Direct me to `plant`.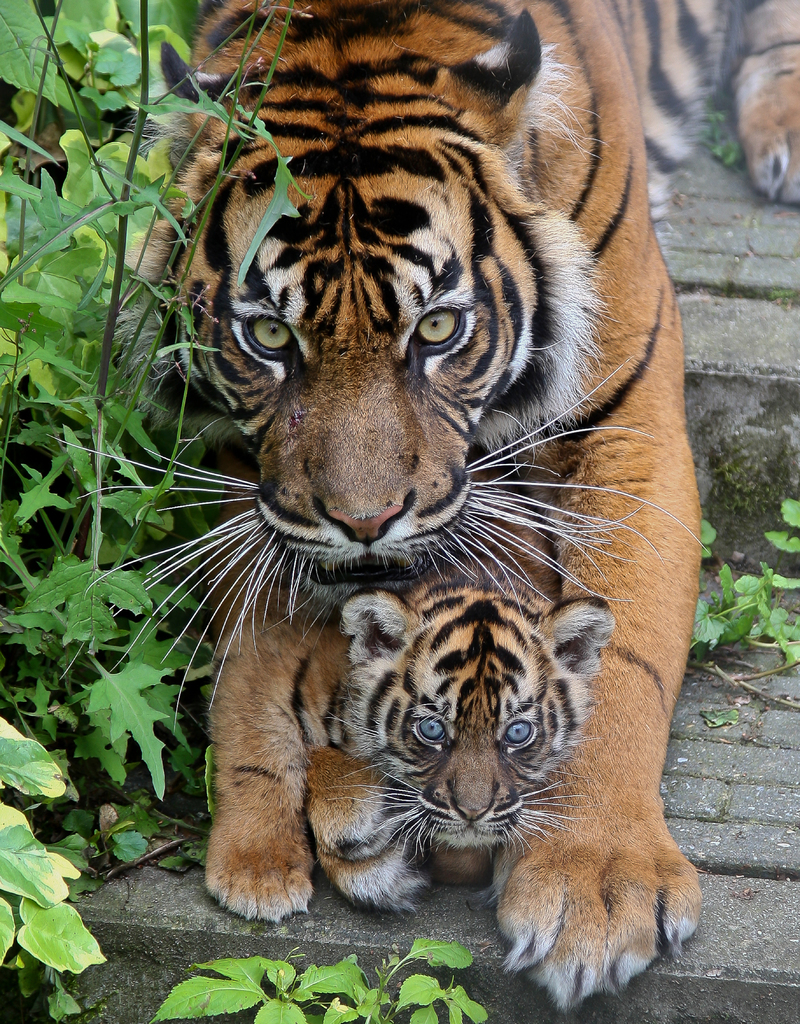
Direction: x1=698 y1=108 x2=743 y2=172.
